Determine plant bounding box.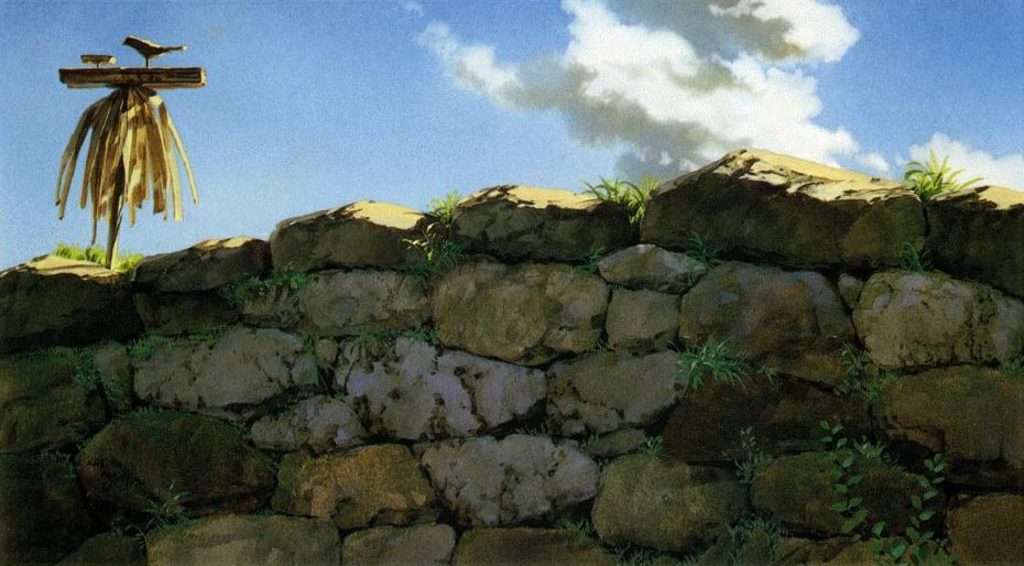
Determined: region(559, 159, 660, 250).
